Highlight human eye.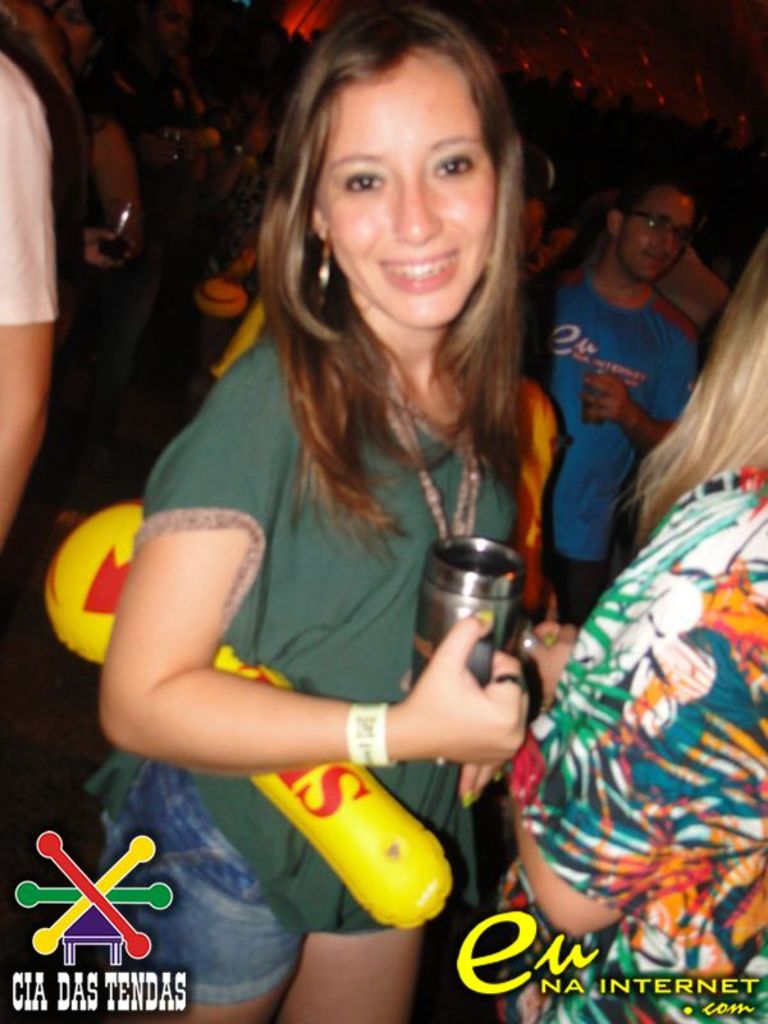
Highlighted region: crop(430, 150, 484, 182).
